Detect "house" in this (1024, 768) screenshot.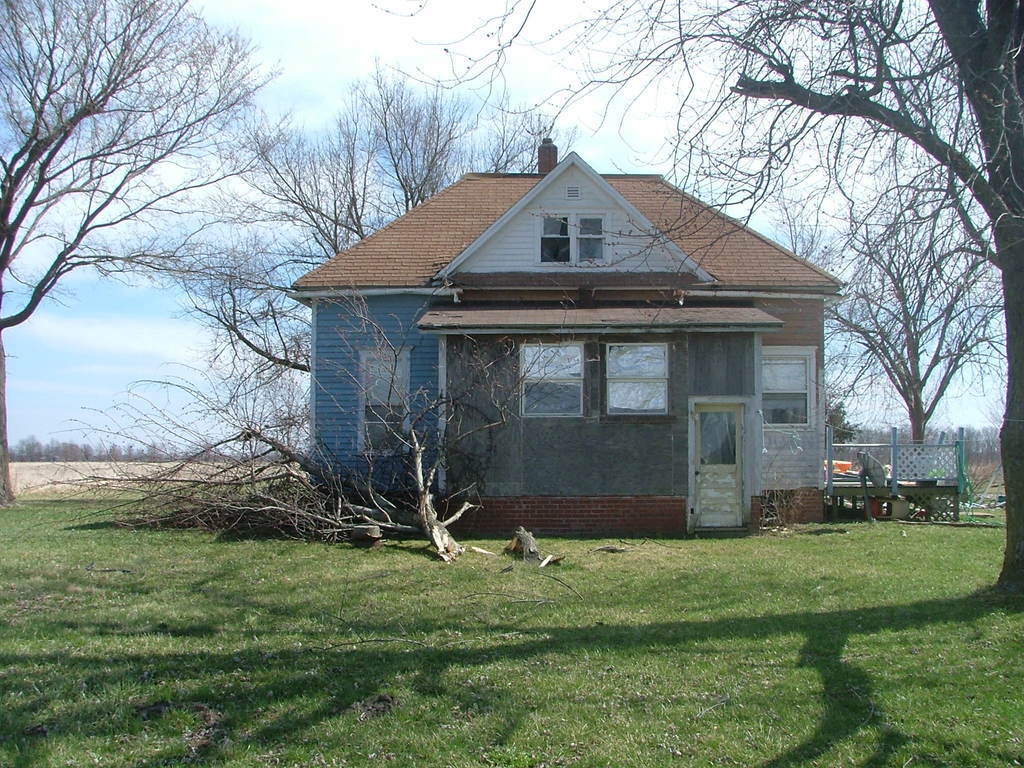
Detection: detection(289, 138, 854, 538).
